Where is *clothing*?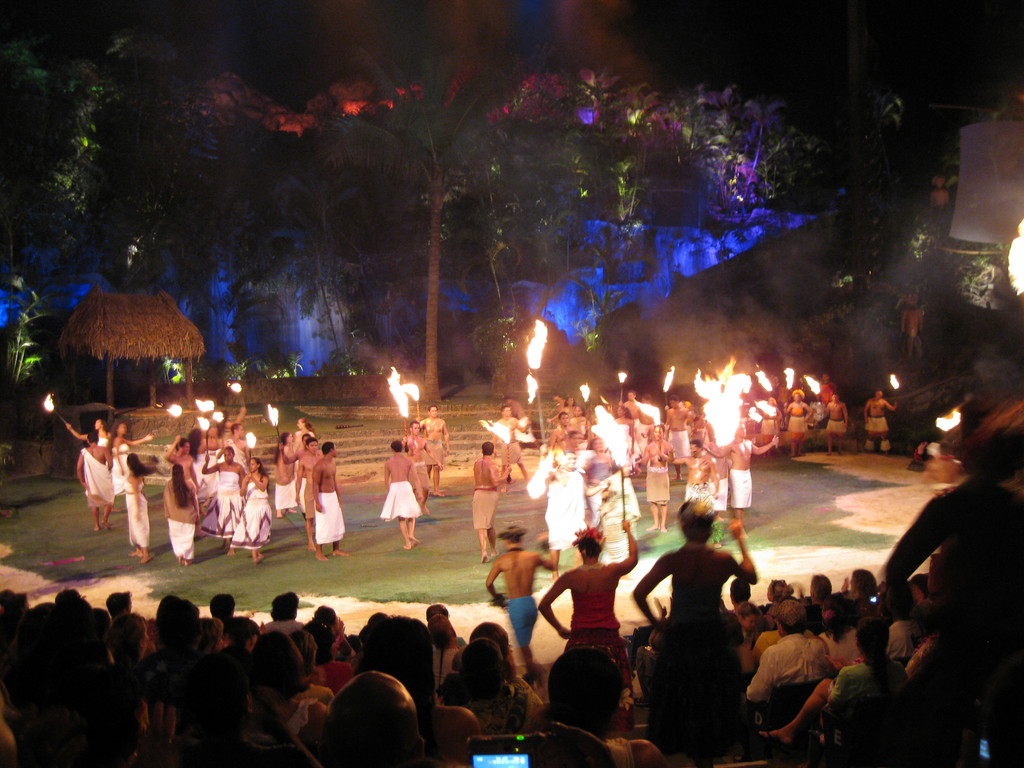
left=191, top=450, right=205, bottom=471.
